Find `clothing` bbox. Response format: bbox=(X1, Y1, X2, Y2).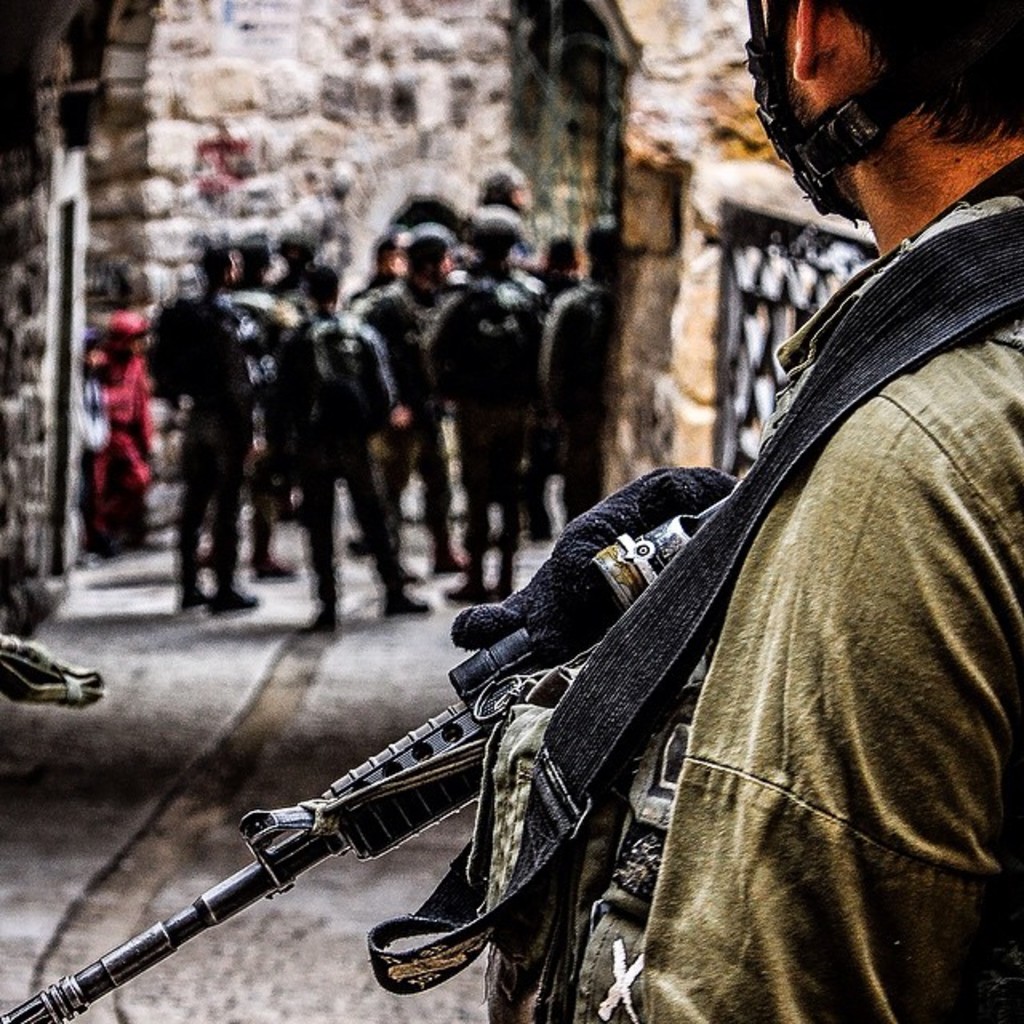
bbox=(485, 190, 1022, 1022).
